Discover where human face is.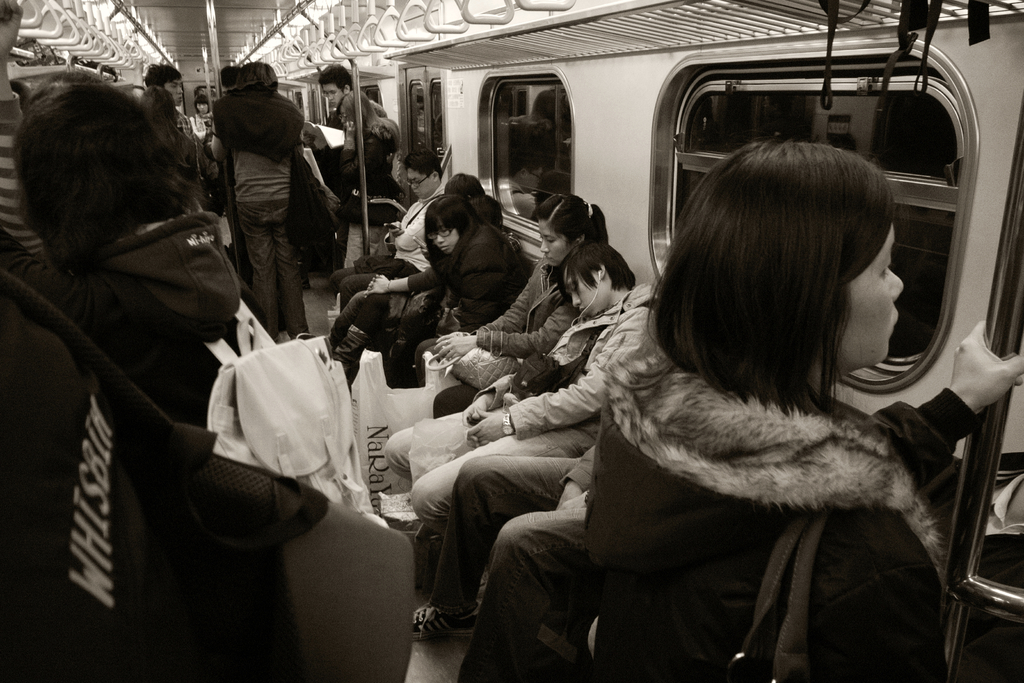
Discovered at box(167, 81, 186, 104).
